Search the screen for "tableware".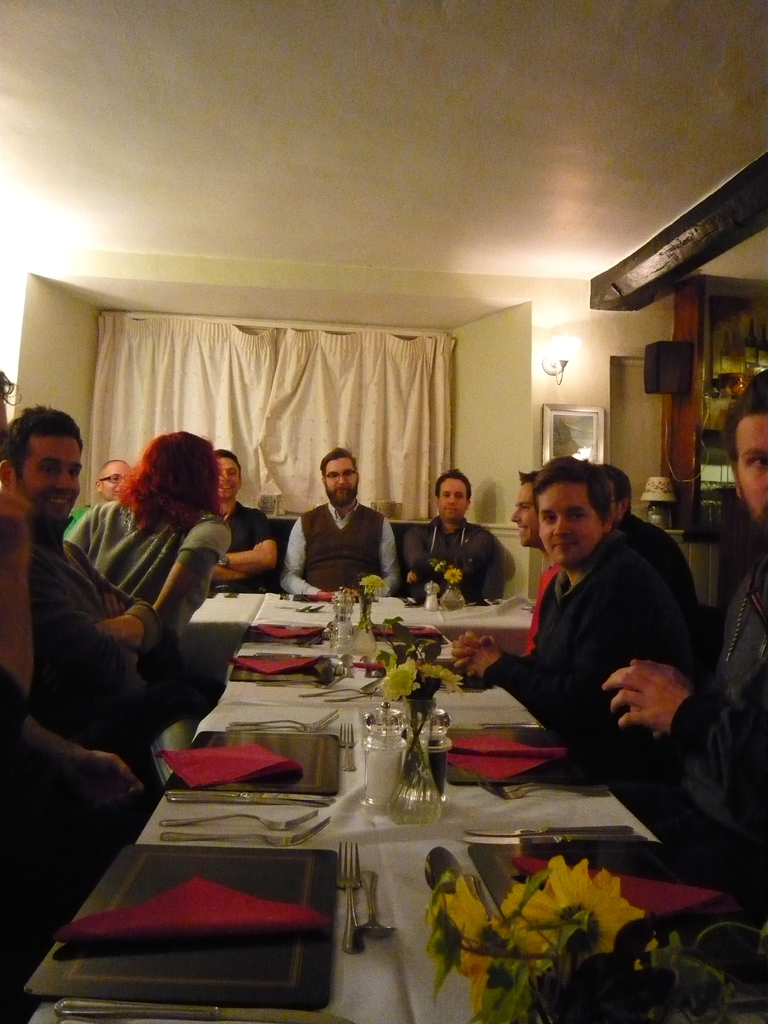
Found at bbox=(420, 846, 463, 897).
